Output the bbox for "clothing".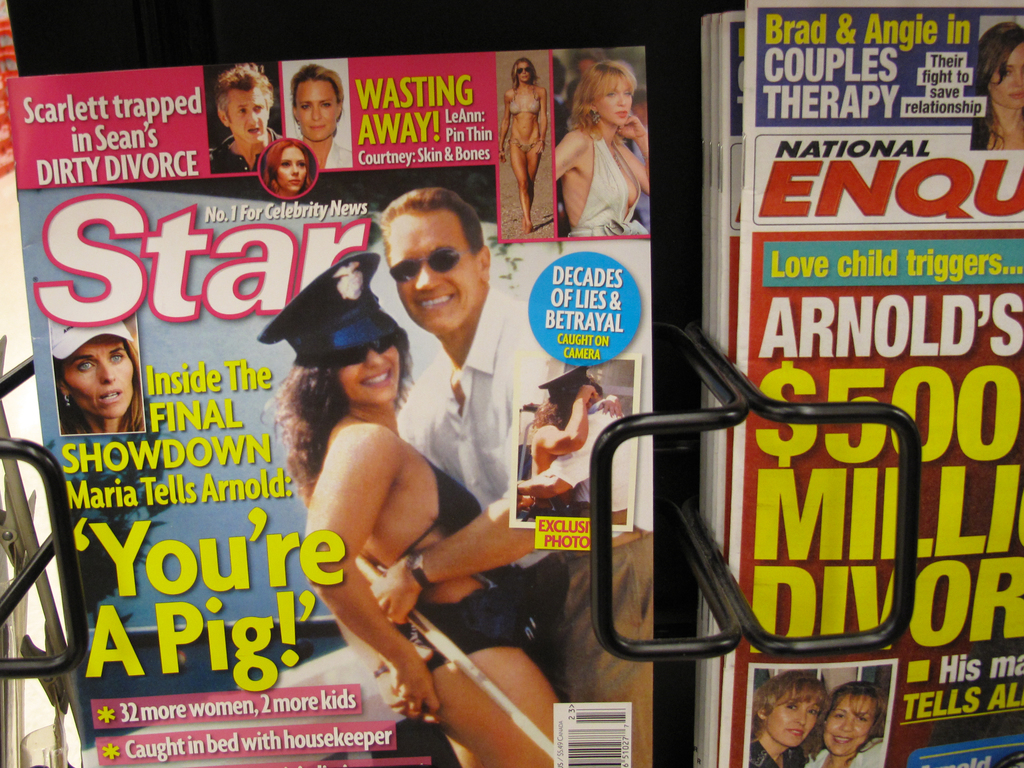
(left=746, top=729, right=809, bottom=767).
